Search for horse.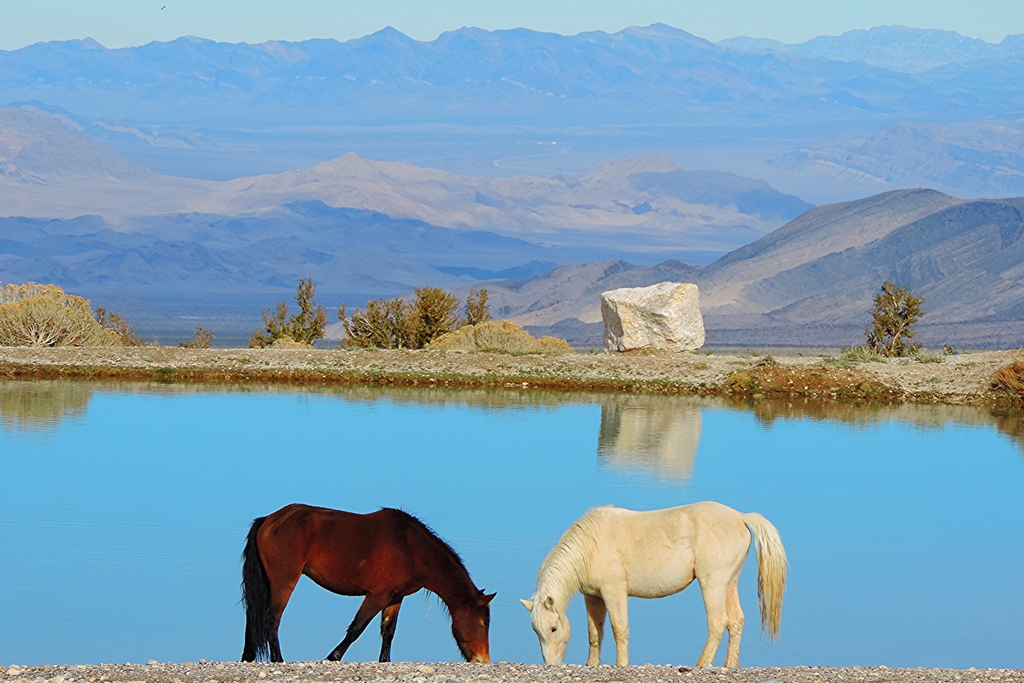
Found at {"left": 515, "top": 501, "right": 788, "bottom": 672}.
